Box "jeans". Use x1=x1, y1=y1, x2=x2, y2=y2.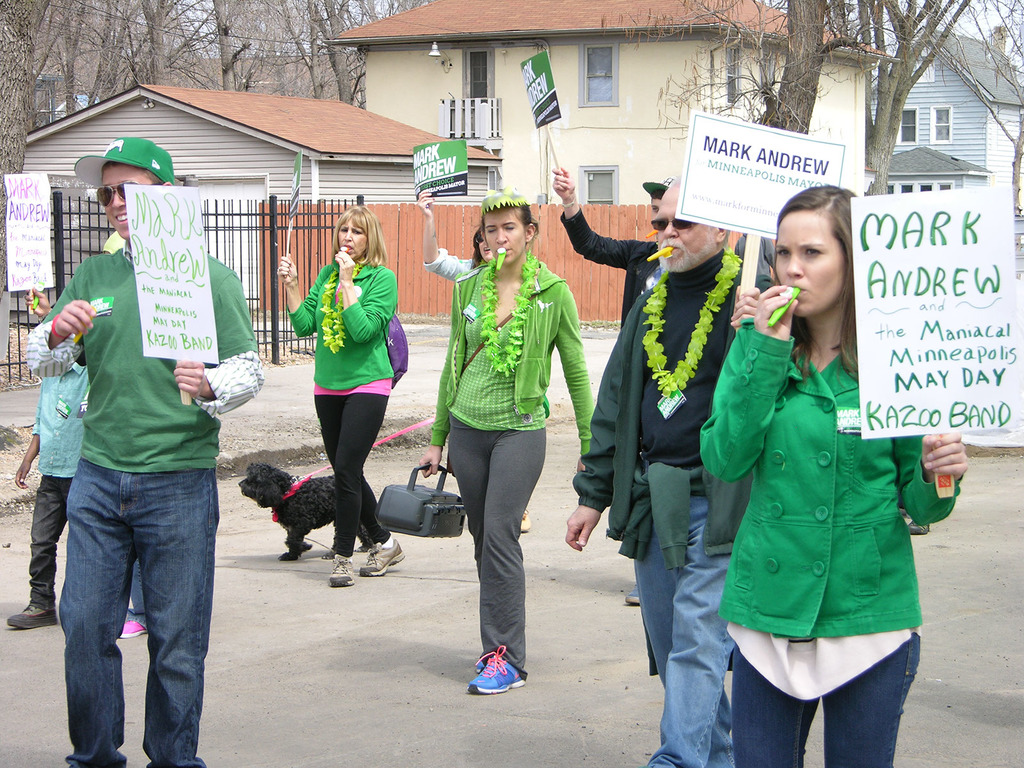
x1=29, y1=477, x2=72, y2=607.
